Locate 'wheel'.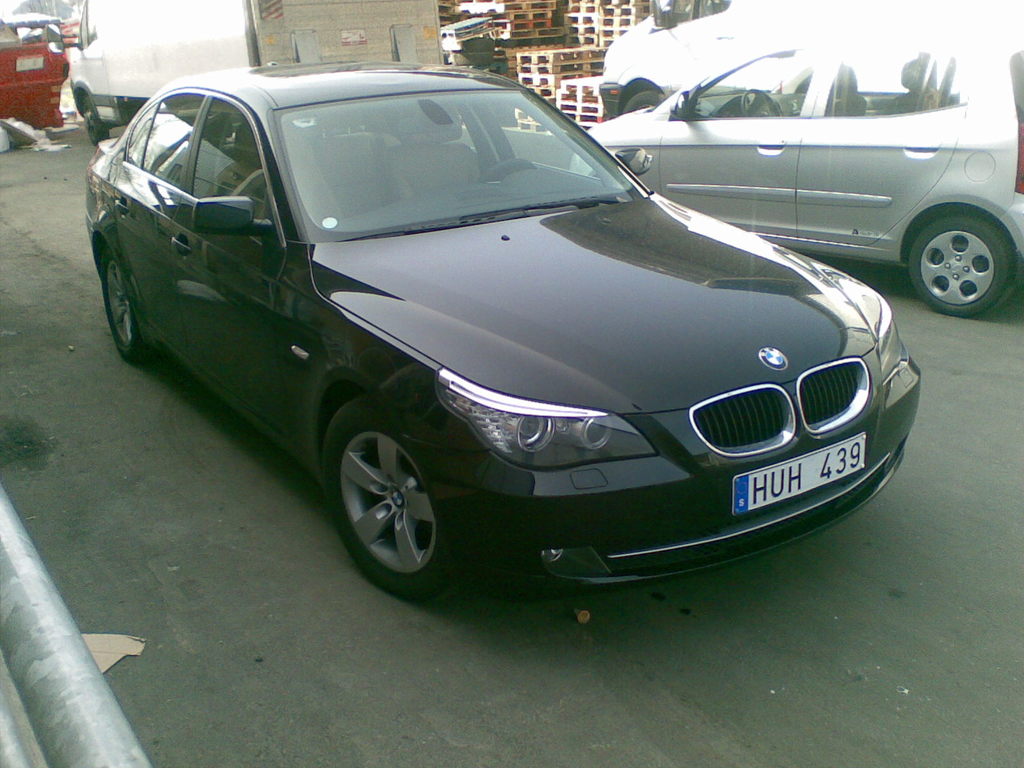
Bounding box: 742,87,784,116.
